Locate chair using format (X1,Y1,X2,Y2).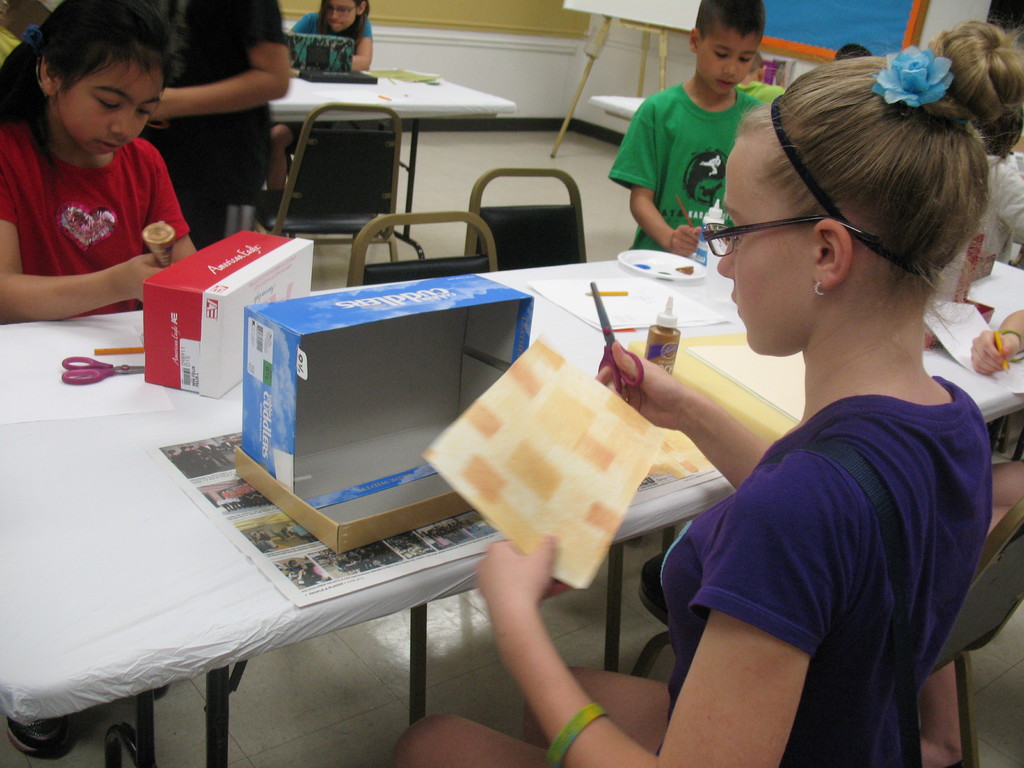
(630,499,1023,767).
